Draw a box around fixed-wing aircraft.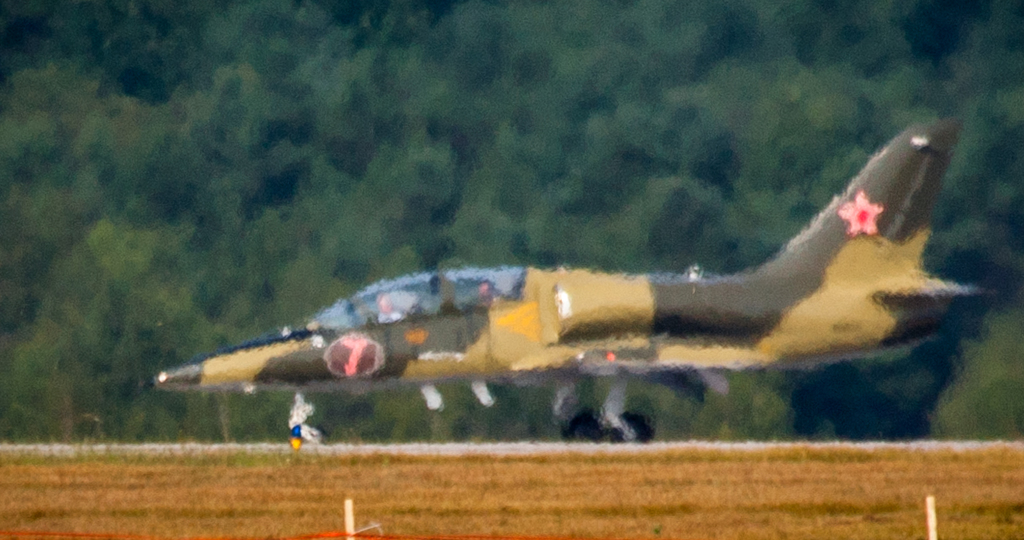
box=[151, 111, 997, 443].
